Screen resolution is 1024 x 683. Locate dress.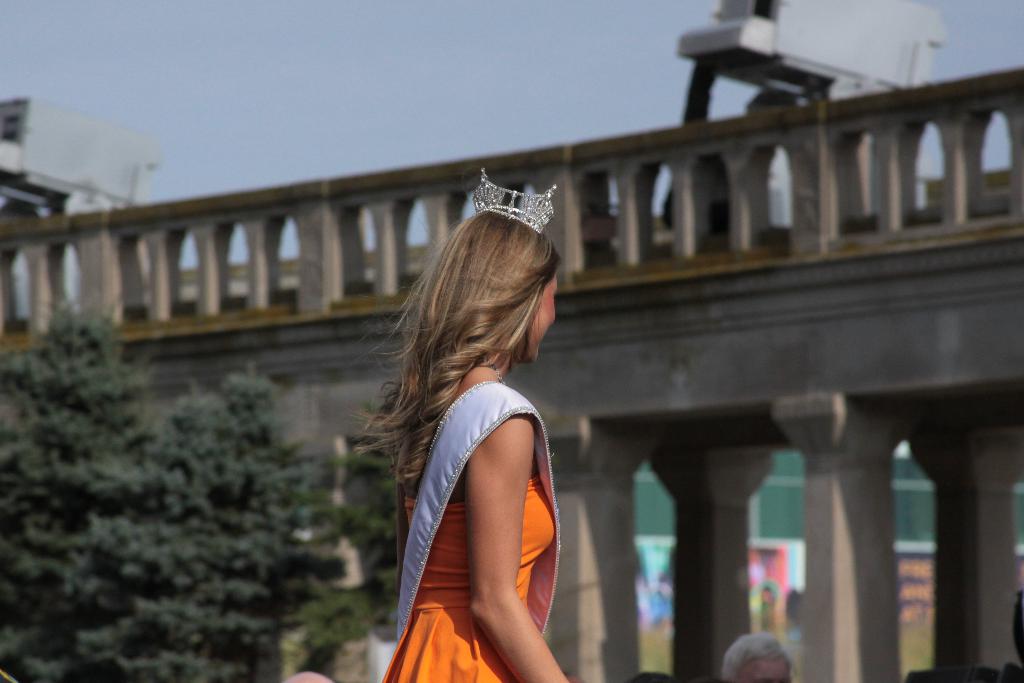
region(373, 389, 567, 682).
